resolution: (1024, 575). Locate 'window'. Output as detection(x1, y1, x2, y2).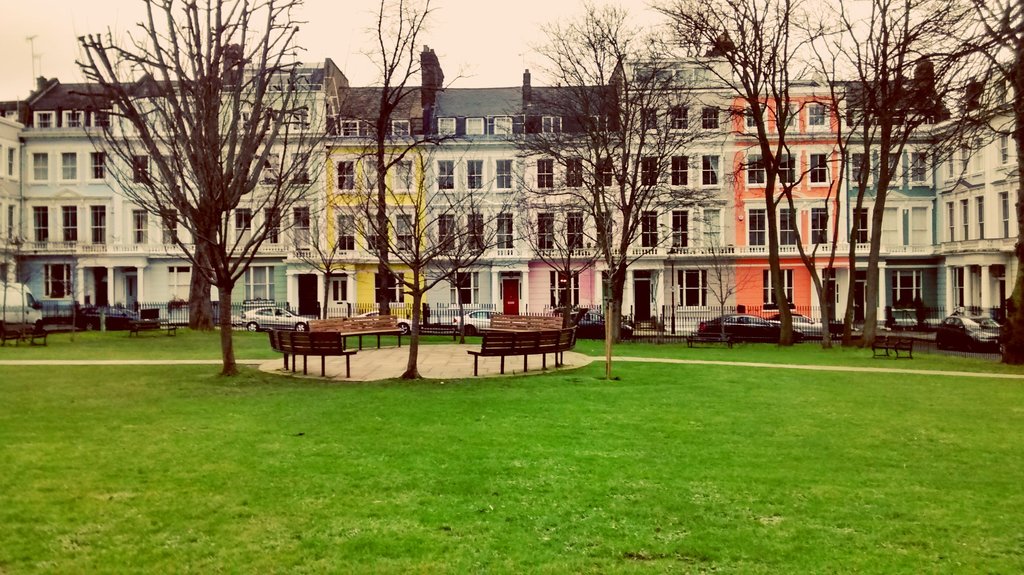
detection(596, 206, 613, 247).
